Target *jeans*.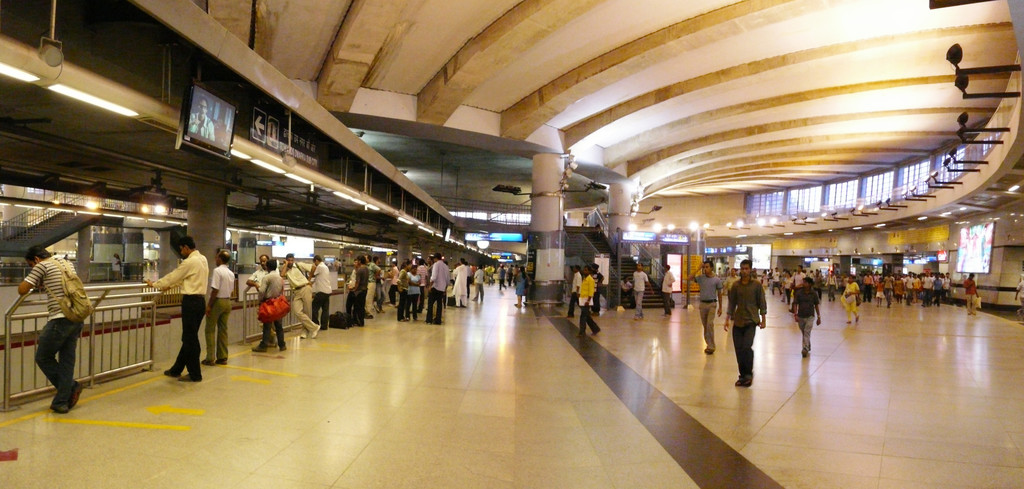
Target region: (204,296,234,363).
